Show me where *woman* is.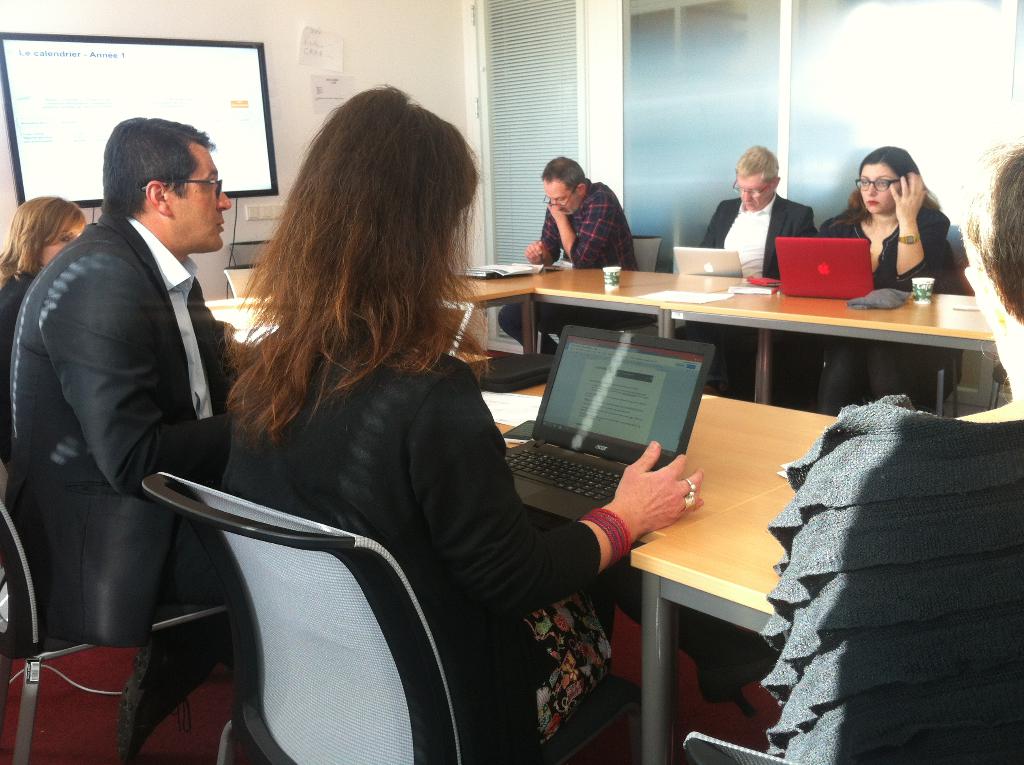
*woman* is at box=[819, 145, 954, 421].
